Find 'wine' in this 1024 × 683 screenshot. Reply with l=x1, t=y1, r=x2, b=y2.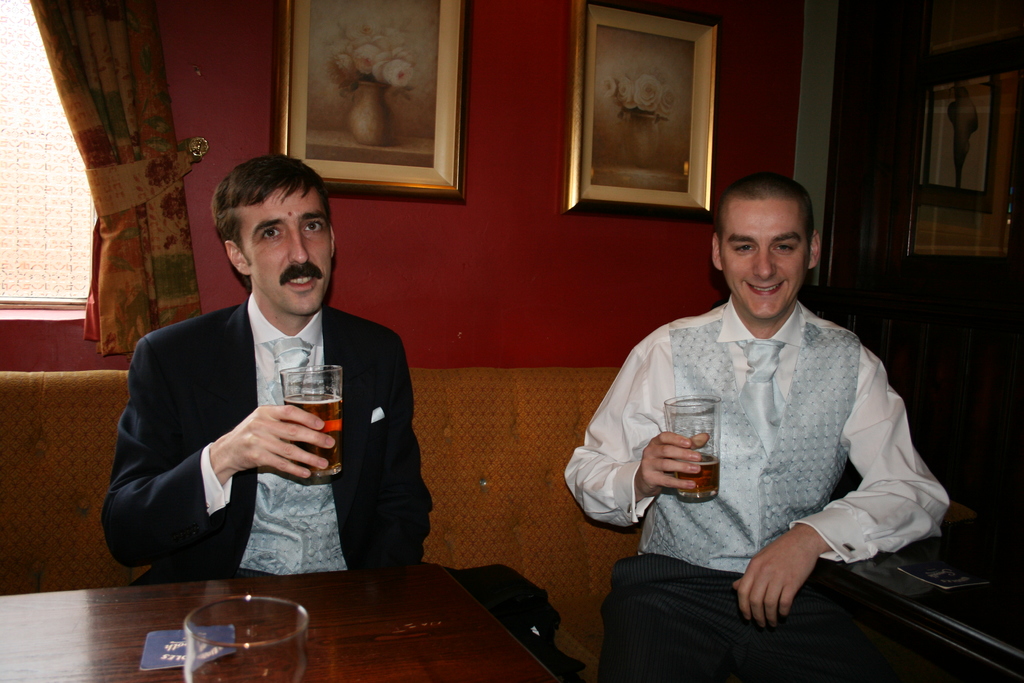
l=666, t=448, r=726, b=499.
